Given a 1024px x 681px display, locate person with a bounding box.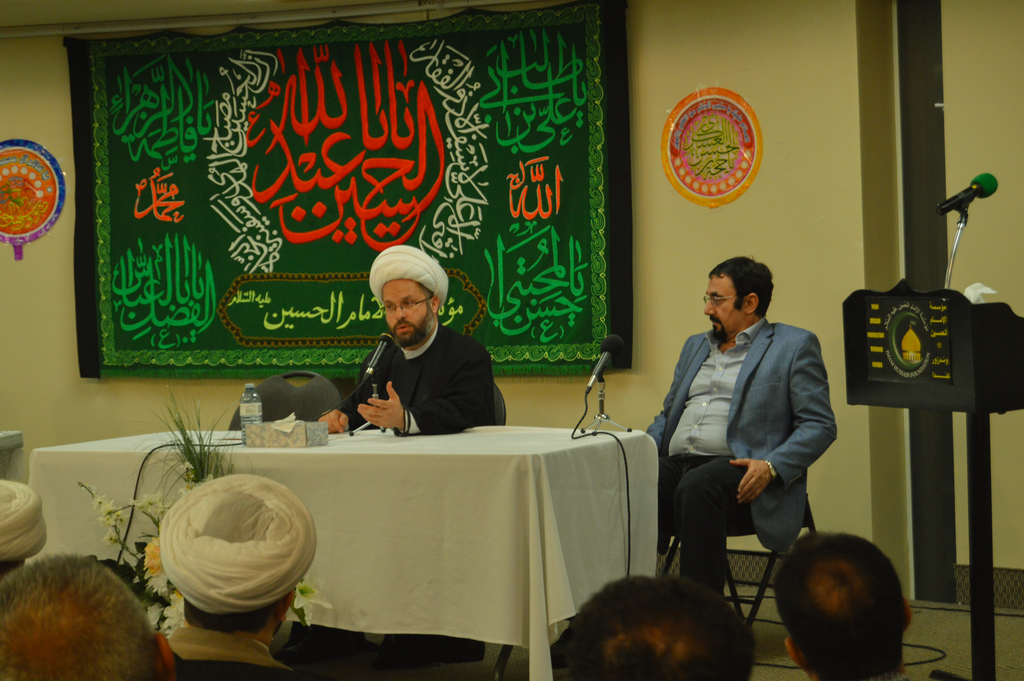
Located: (left=769, top=532, right=922, bottom=680).
